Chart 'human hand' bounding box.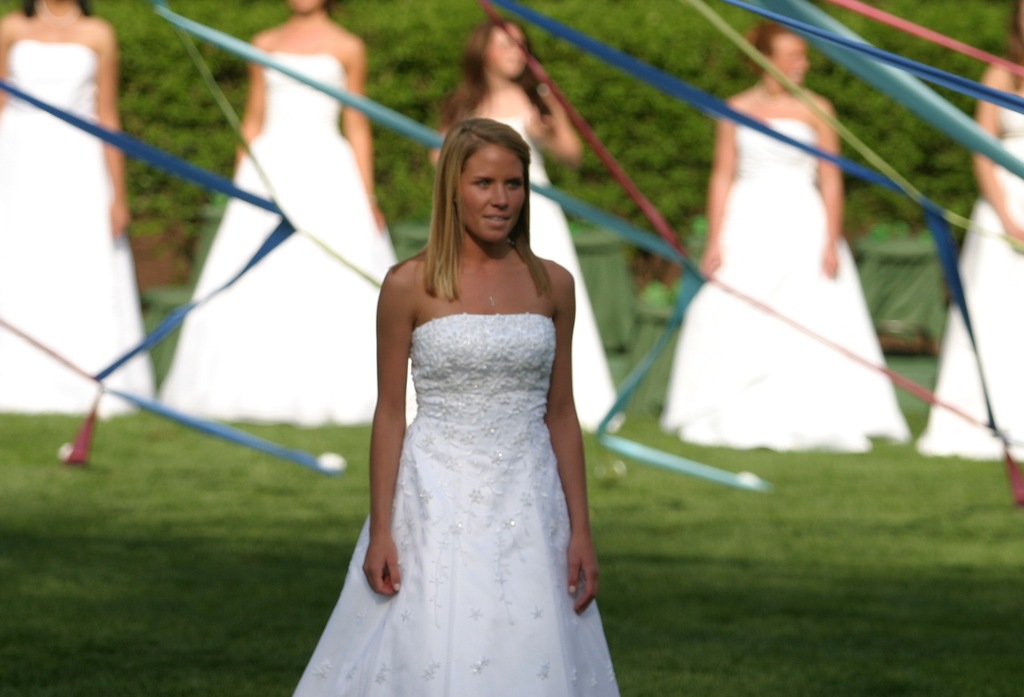
Charted: (left=824, top=243, right=838, bottom=278).
